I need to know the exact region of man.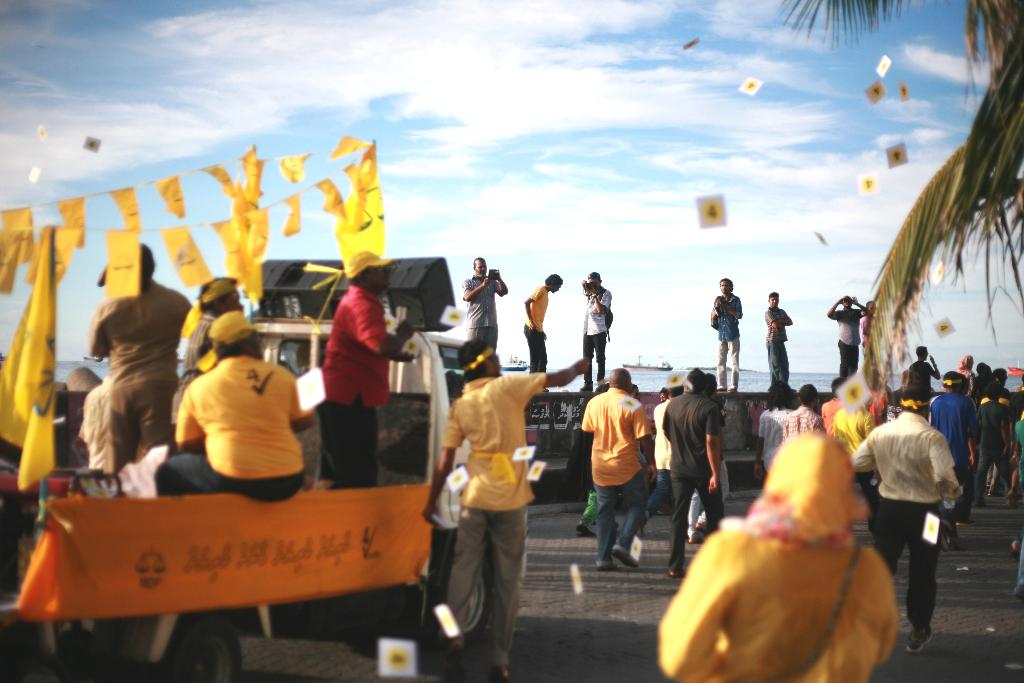
Region: <region>184, 281, 280, 394</region>.
